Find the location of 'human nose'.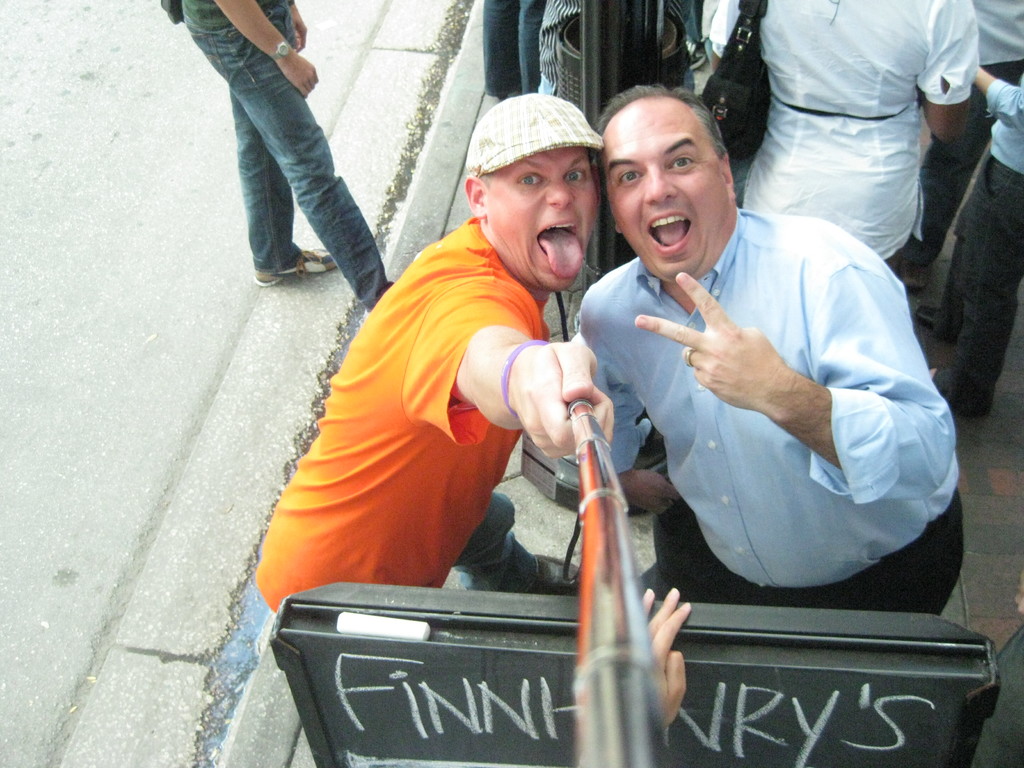
Location: Rect(642, 161, 675, 203).
